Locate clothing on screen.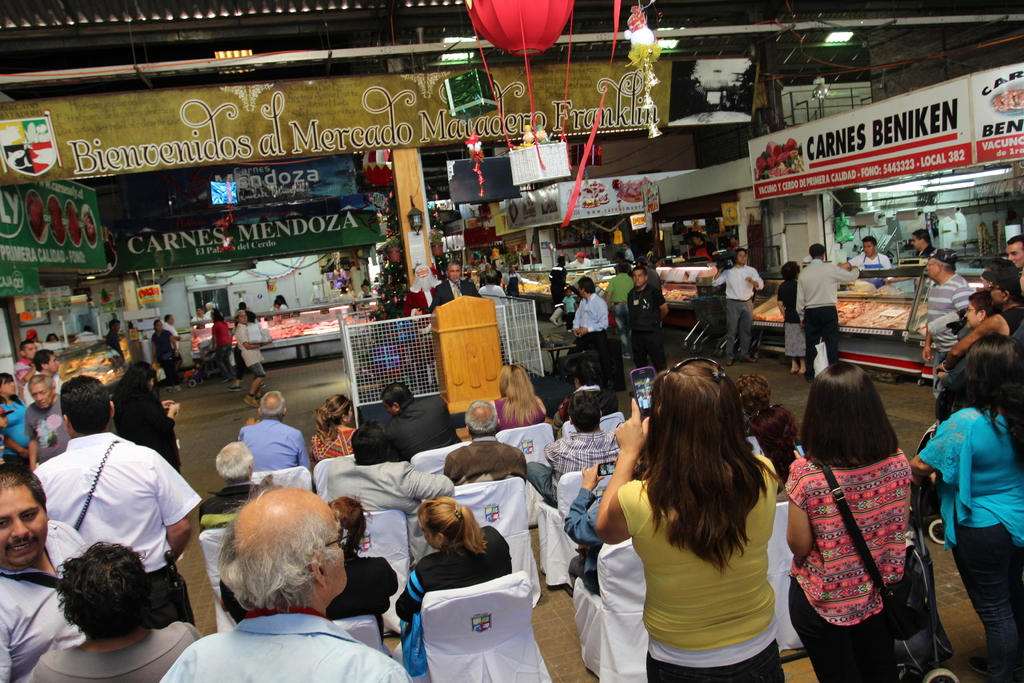
On screen at left=330, top=553, right=400, bottom=634.
